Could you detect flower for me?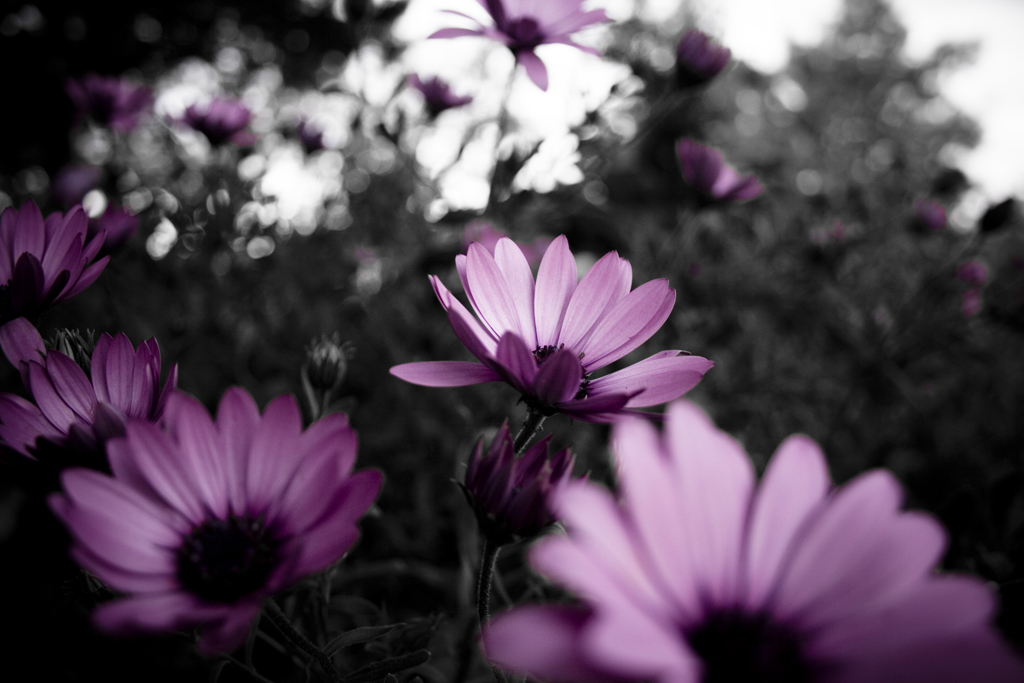
Detection result: {"left": 43, "top": 388, "right": 375, "bottom": 646}.
